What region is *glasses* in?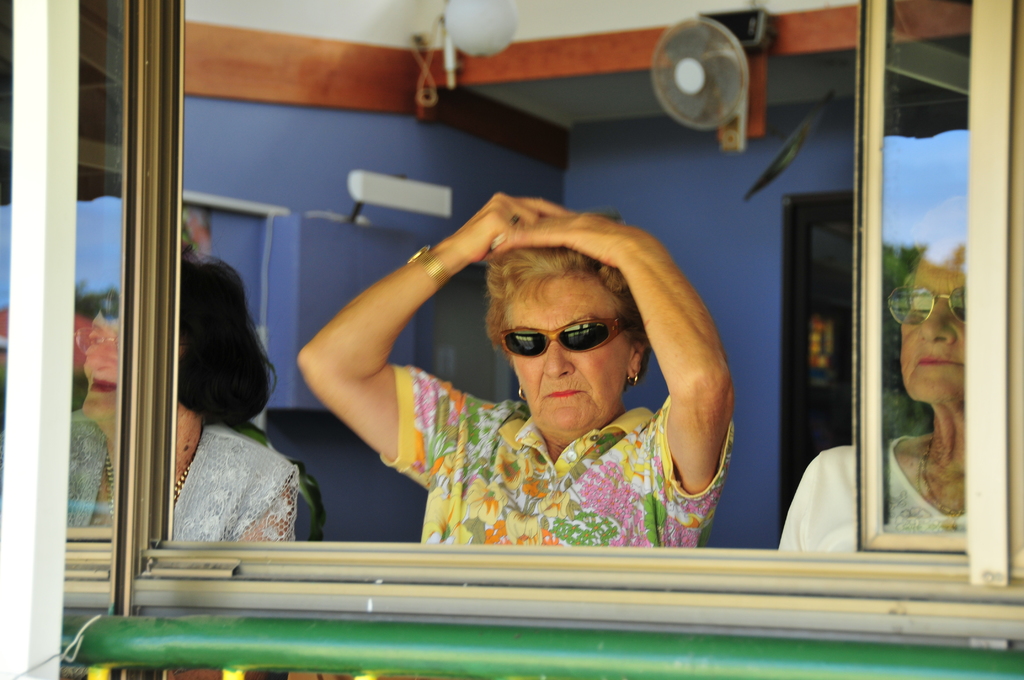
886:280:967:336.
